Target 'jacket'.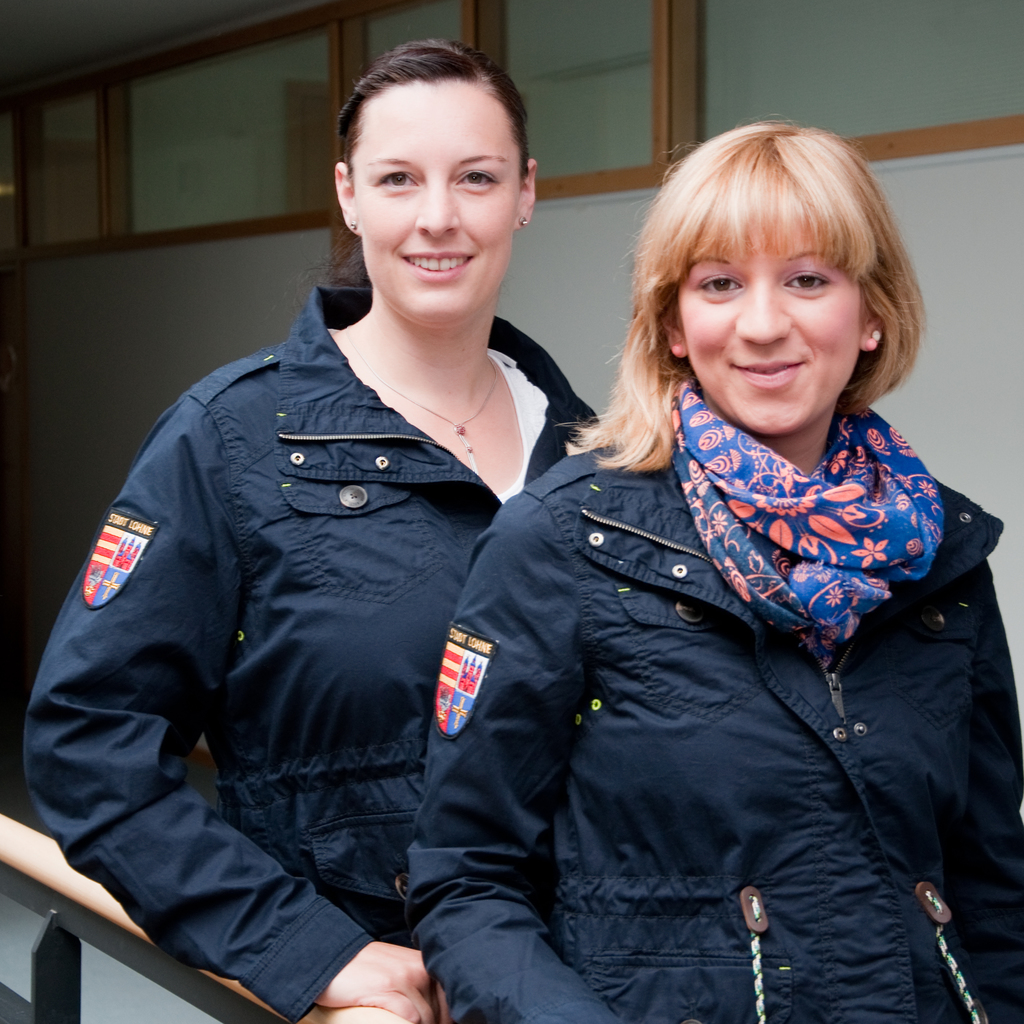
Target region: bbox(423, 280, 1011, 971).
